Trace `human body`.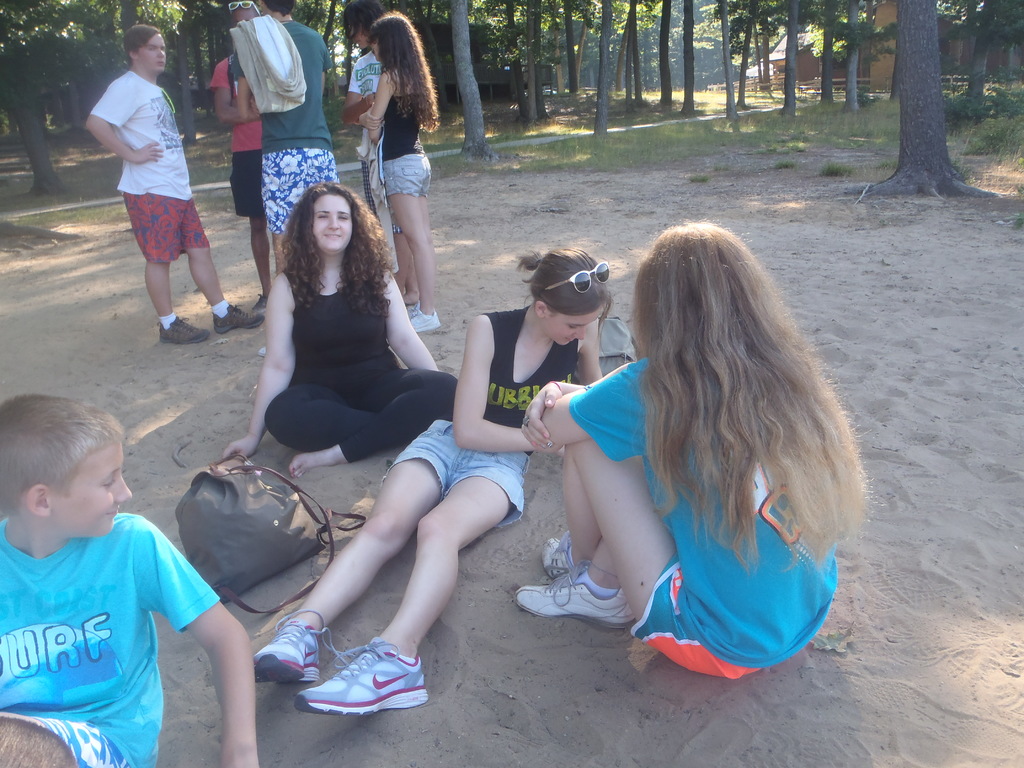
Traced to locate(83, 16, 266, 351).
